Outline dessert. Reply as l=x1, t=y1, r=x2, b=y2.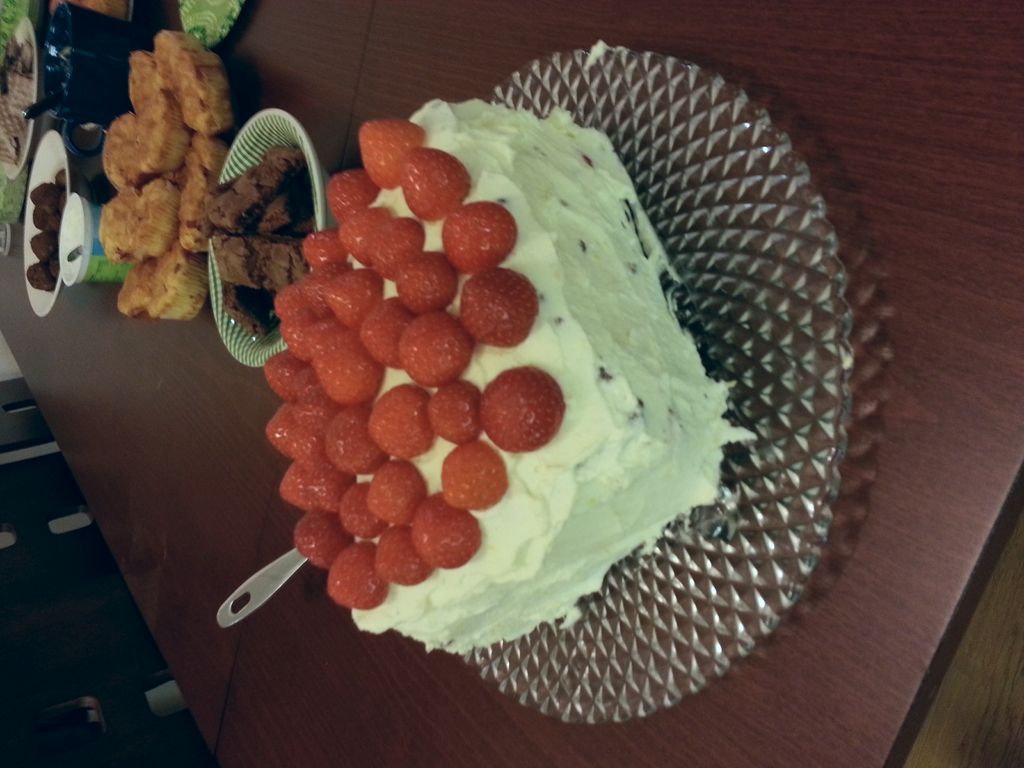
l=241, t=175, r=657, b=643.
